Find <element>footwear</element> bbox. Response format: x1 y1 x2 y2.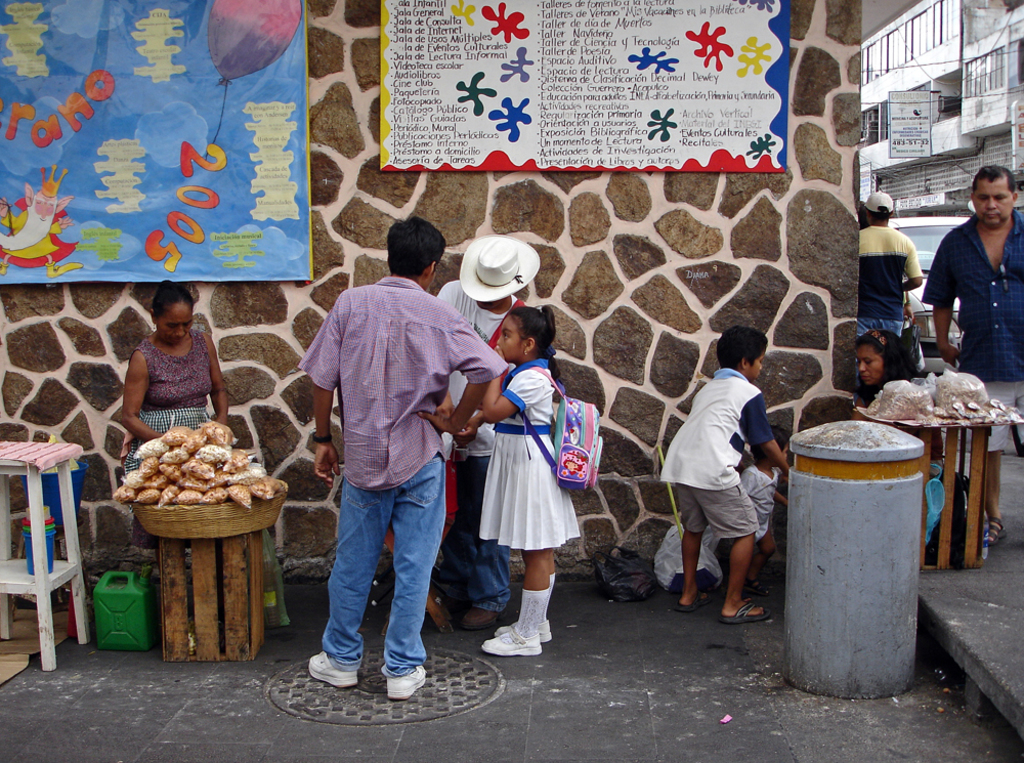
742 581 764 596.
